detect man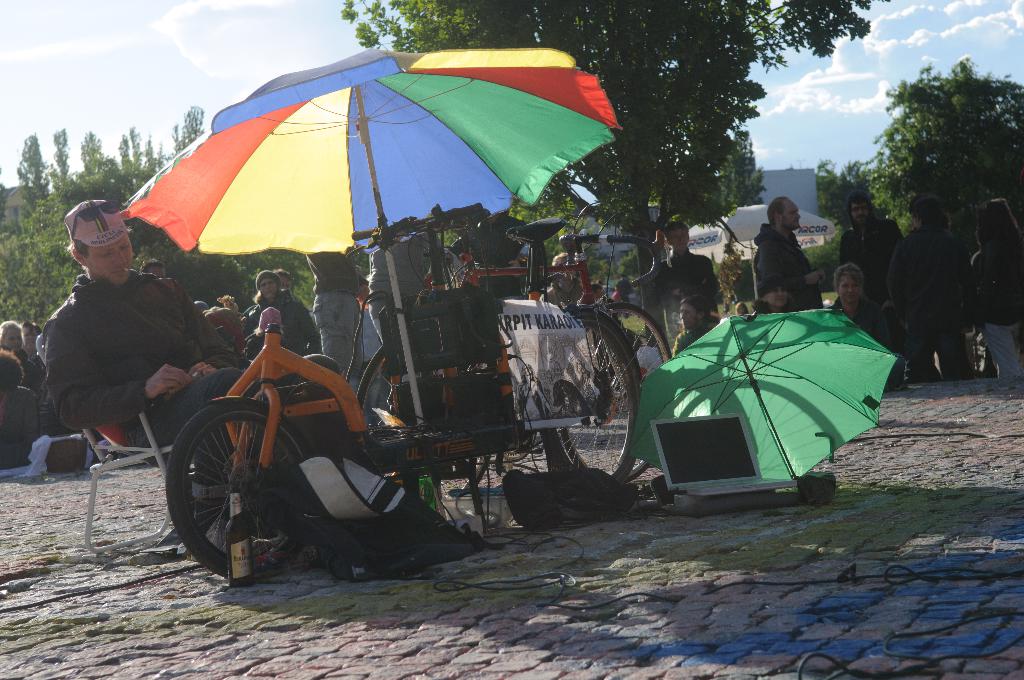
(x1=35, y1=187, x2=349, y2=531)
